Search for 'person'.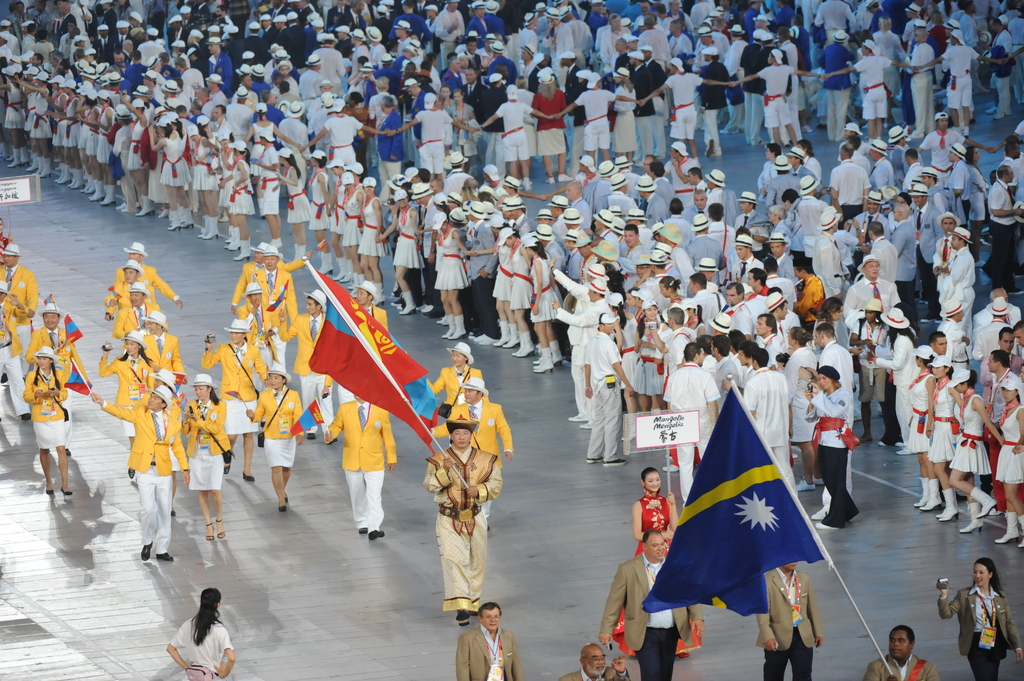
Found at <bbox>860, 625, 940, 680</bbox>.
